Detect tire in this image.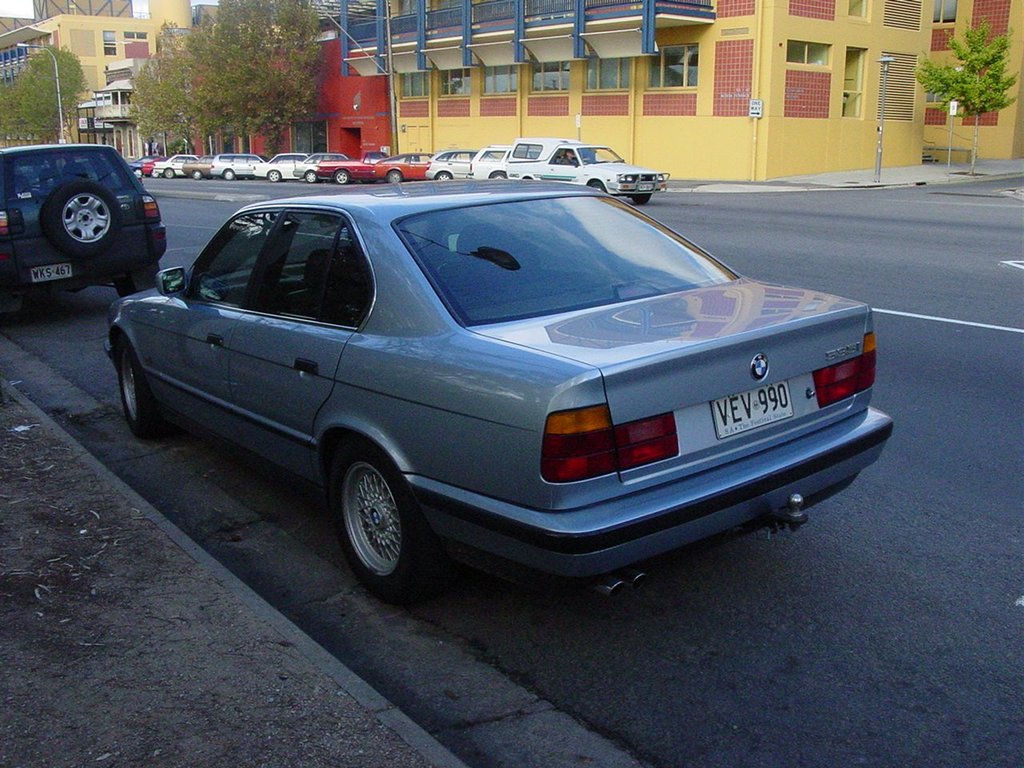
Detection: <bbox>0, 294, 51, 330</bbox>.
